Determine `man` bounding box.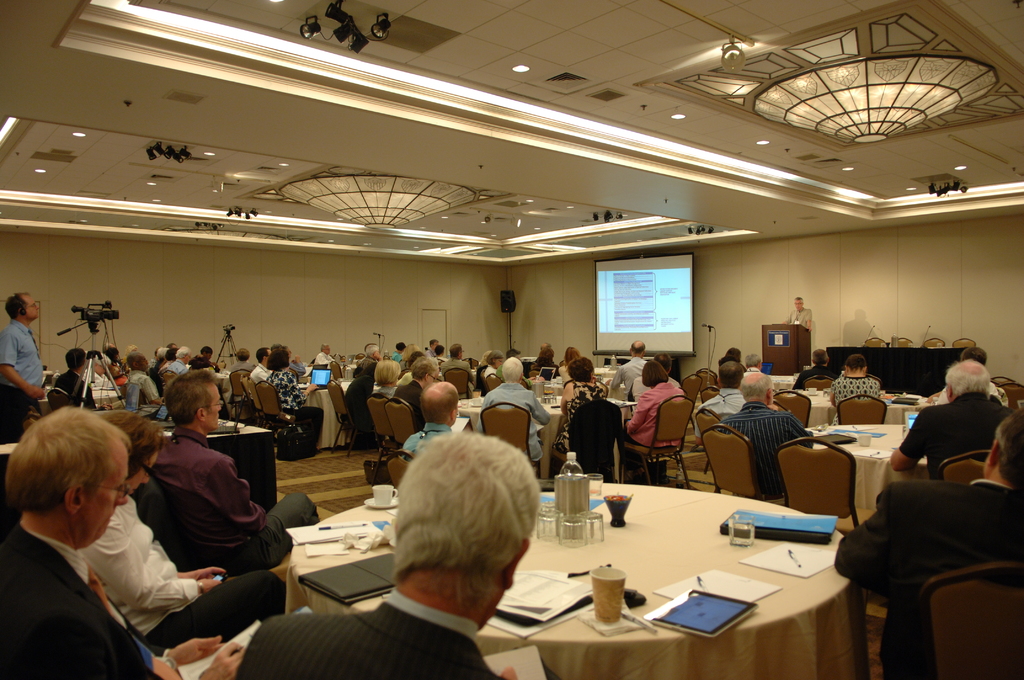
Determined: rect(0, 289, 43, 426).
